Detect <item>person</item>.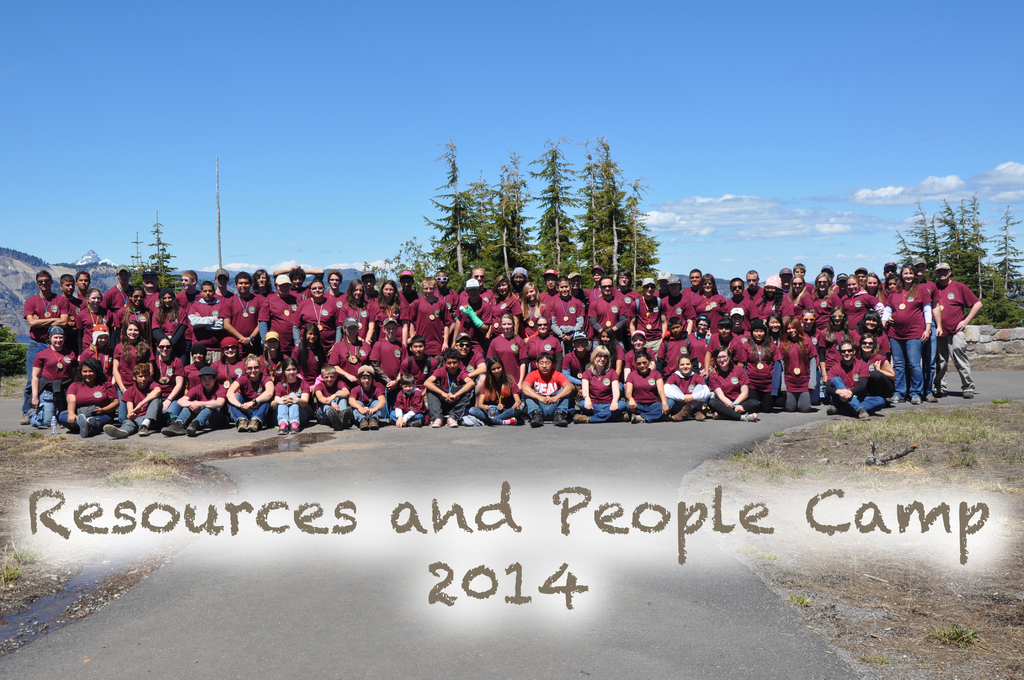
Detected at 862, 273, 883, 304.
